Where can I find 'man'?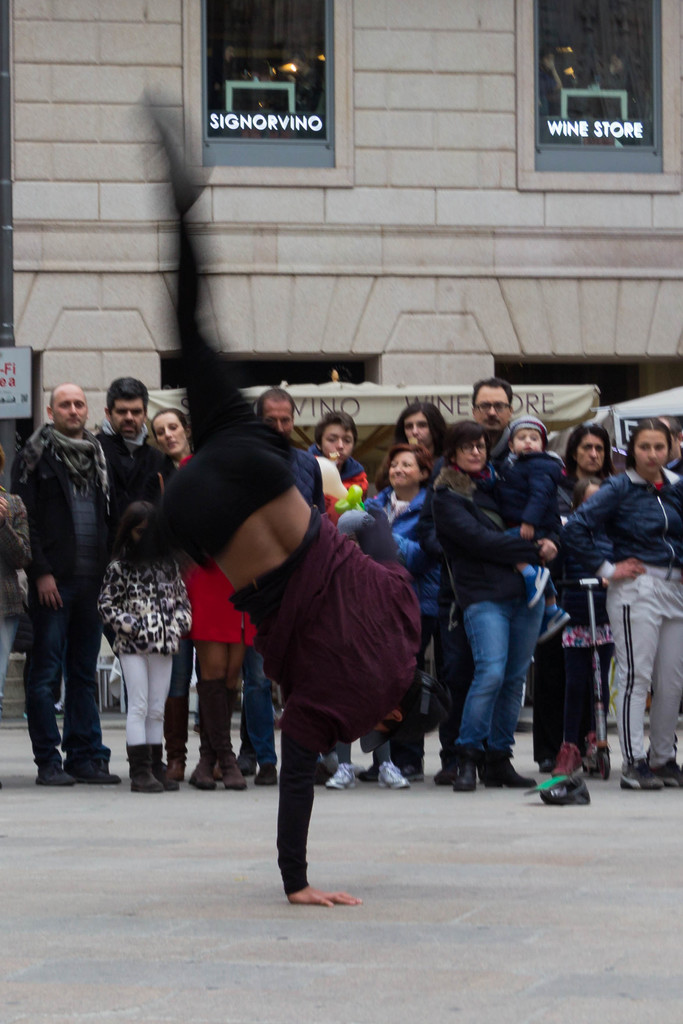
You can find it at (x1=660, y1=410, x2=682, y2=481).
